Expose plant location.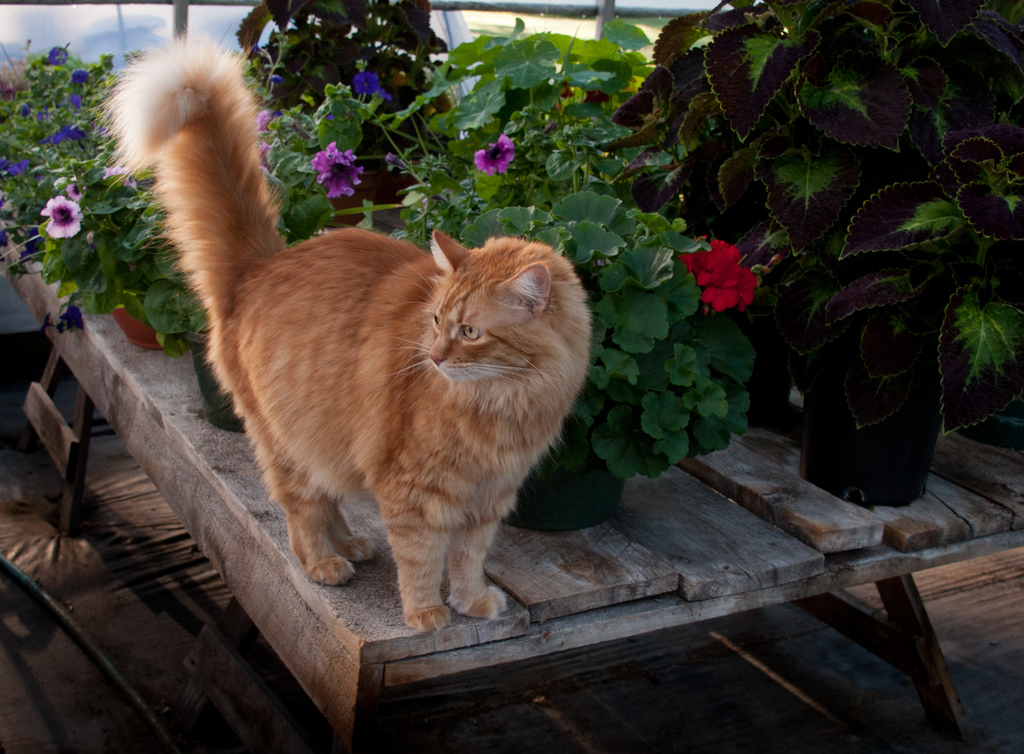
Exposed at {"x1": 311, "y1": 60, "x2": 540, "y2": 249}.
